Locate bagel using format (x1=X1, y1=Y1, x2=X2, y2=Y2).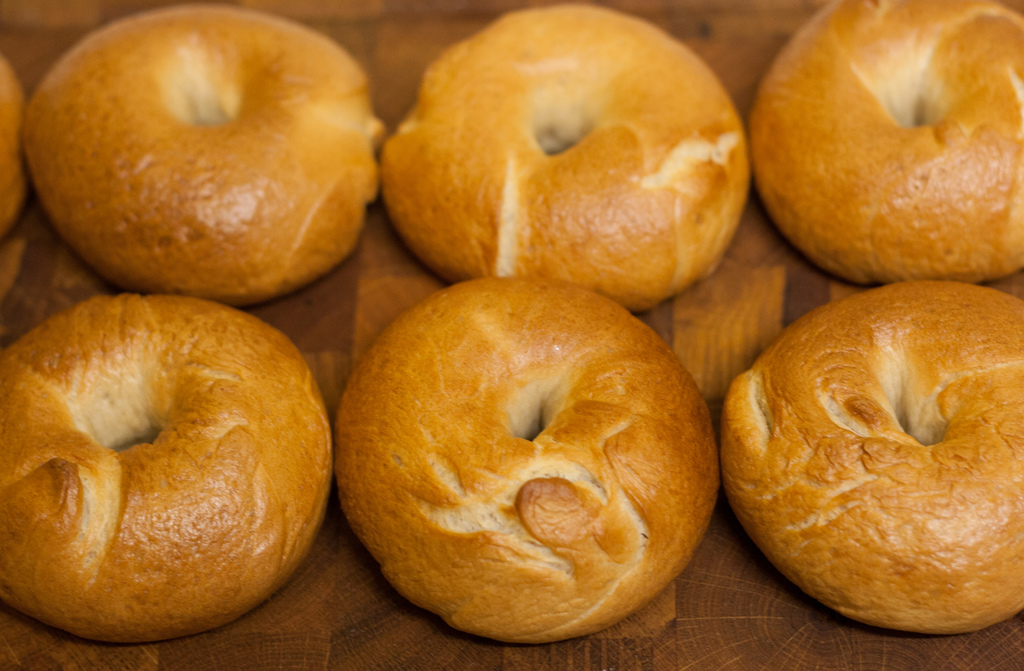
(x1=747, y1=3, x2=1023, y2=286).
